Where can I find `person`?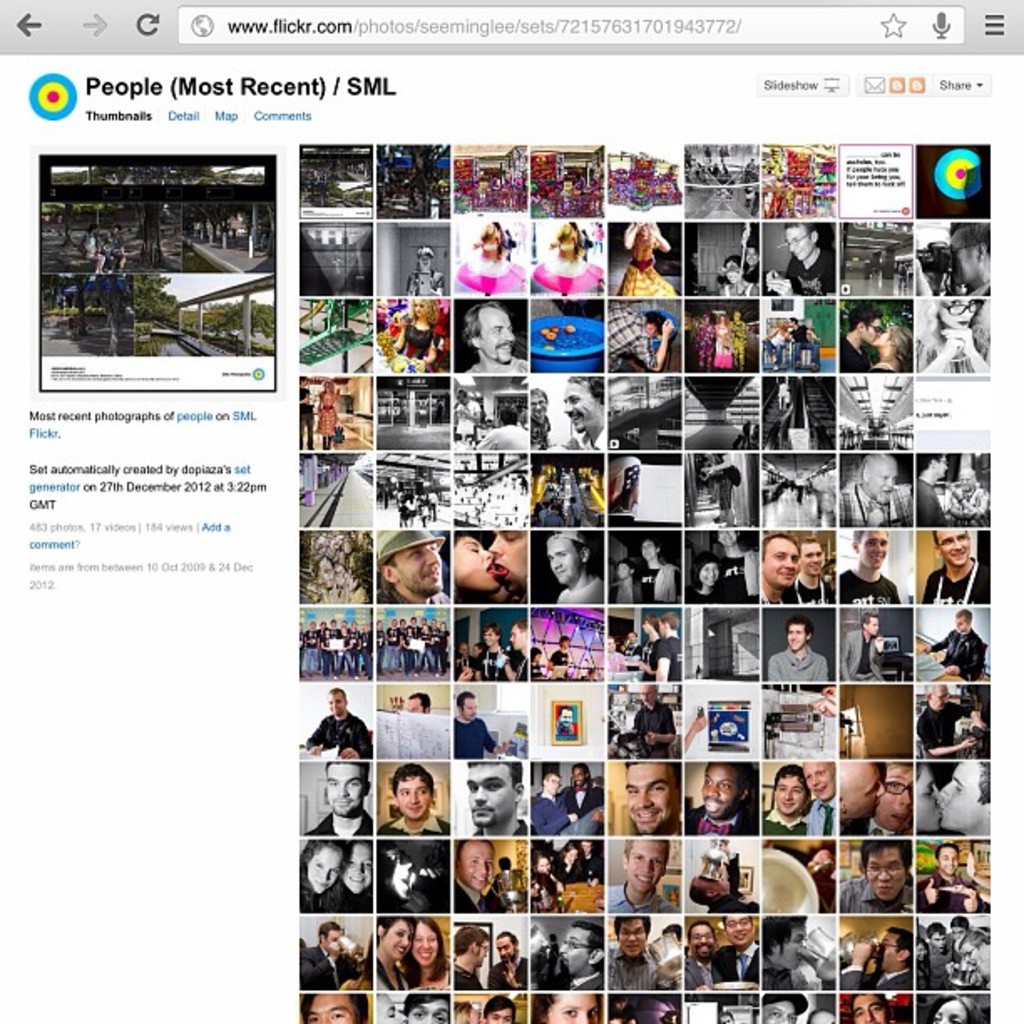
You can find it at (403, 920, 448, 987).
